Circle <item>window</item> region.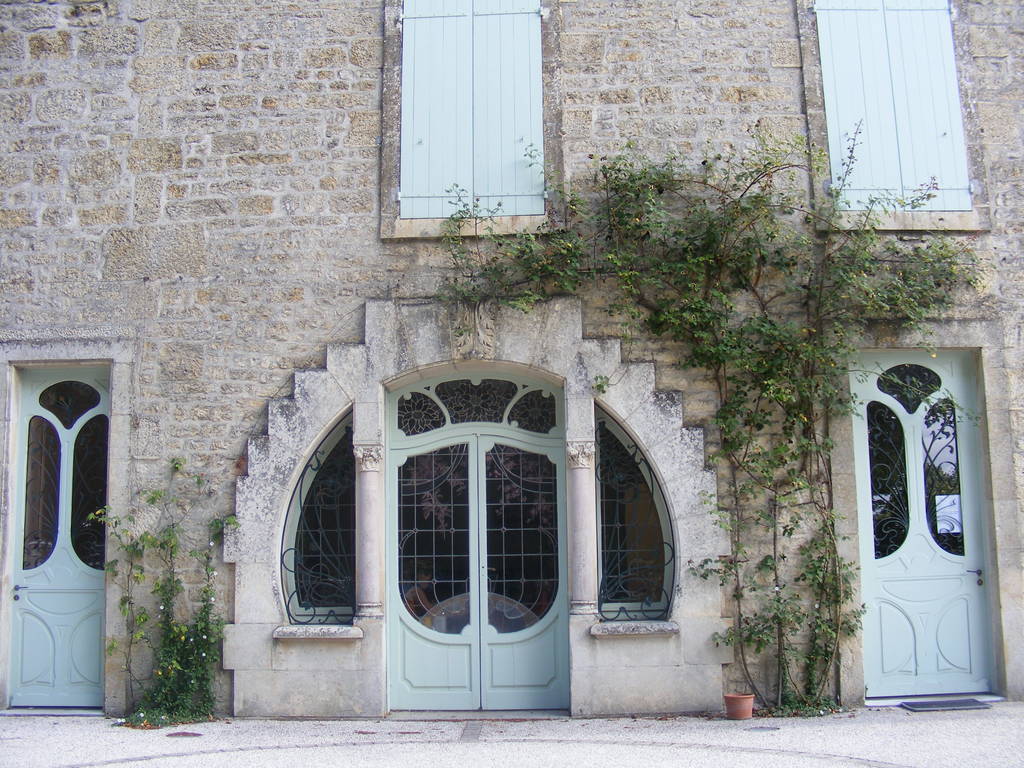
Region: [381,4,552,230].
